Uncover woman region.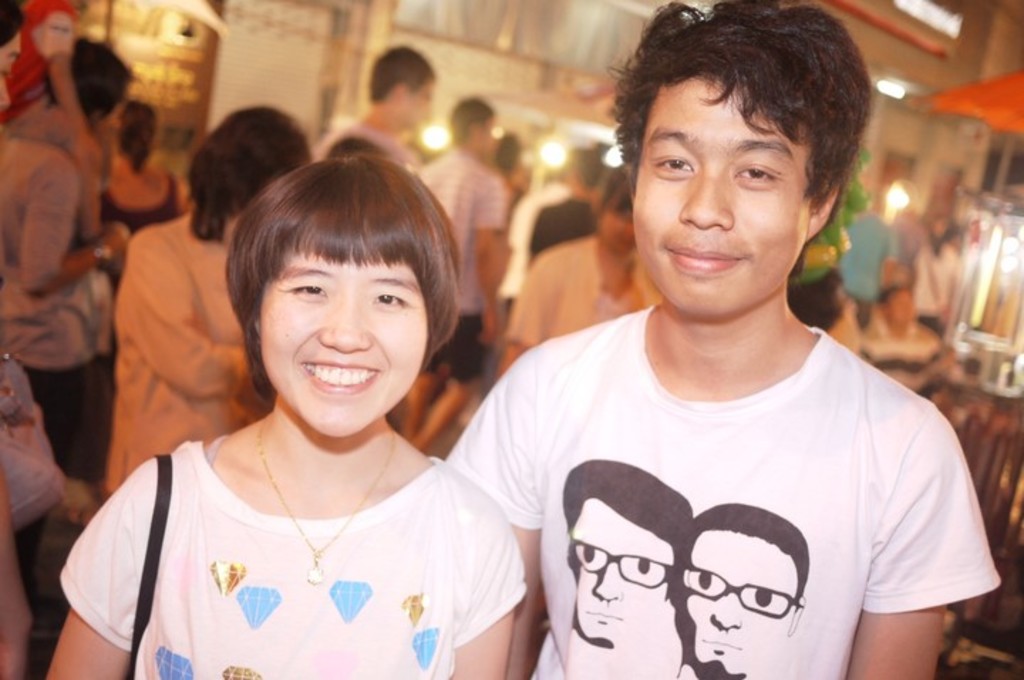
Uncovered: 105/102/317/506.
